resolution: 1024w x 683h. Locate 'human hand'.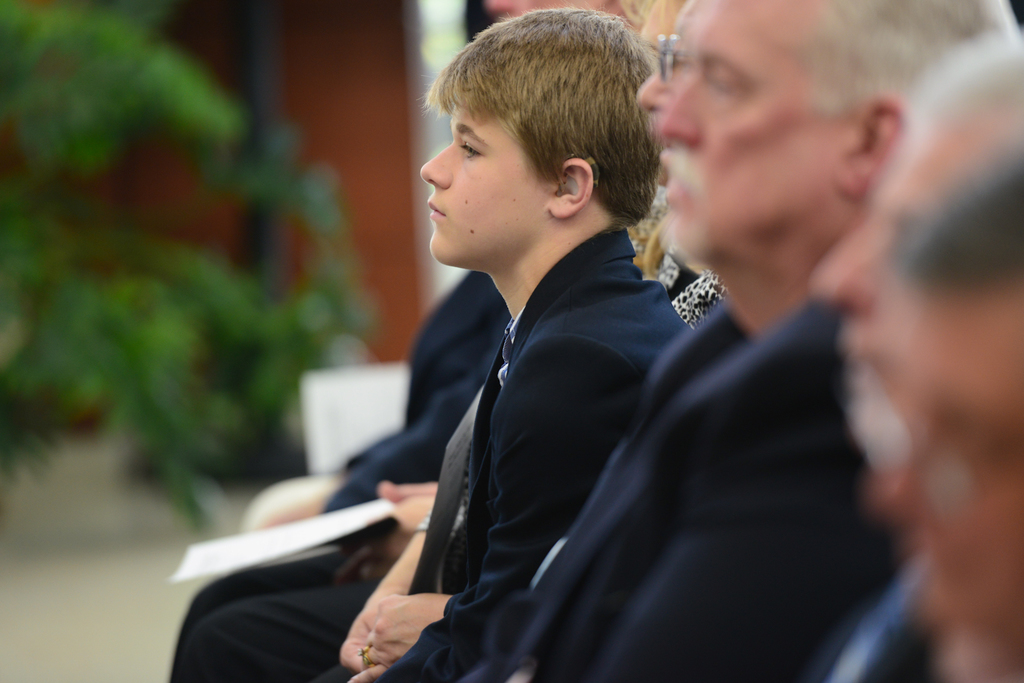
detection(335, 592, 405, 672).
